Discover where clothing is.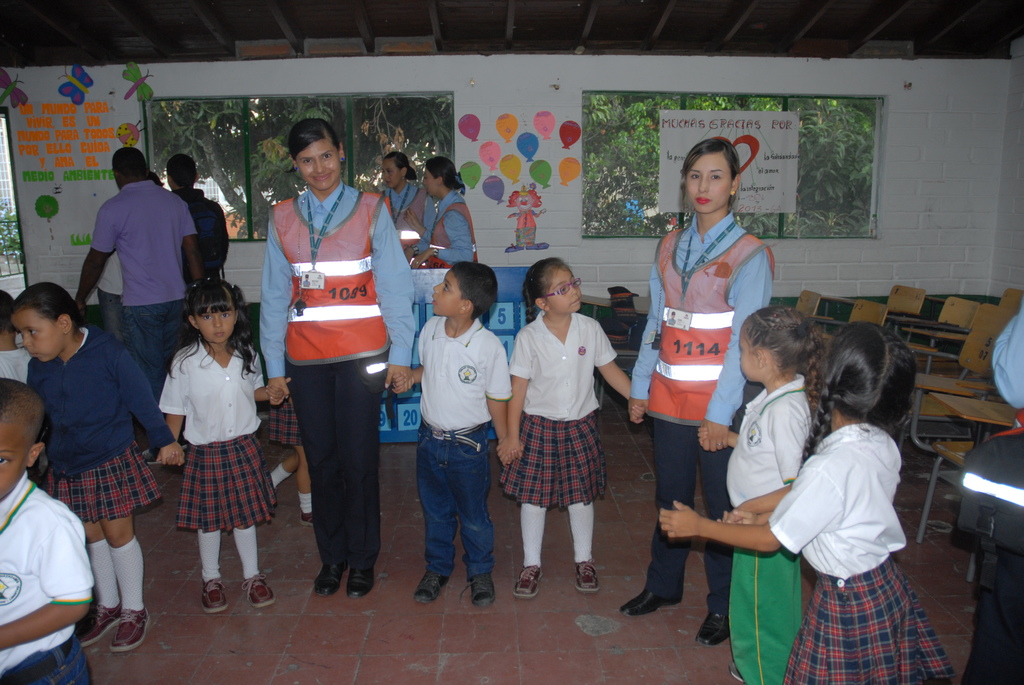
Discovered at (774,392,924,653).
